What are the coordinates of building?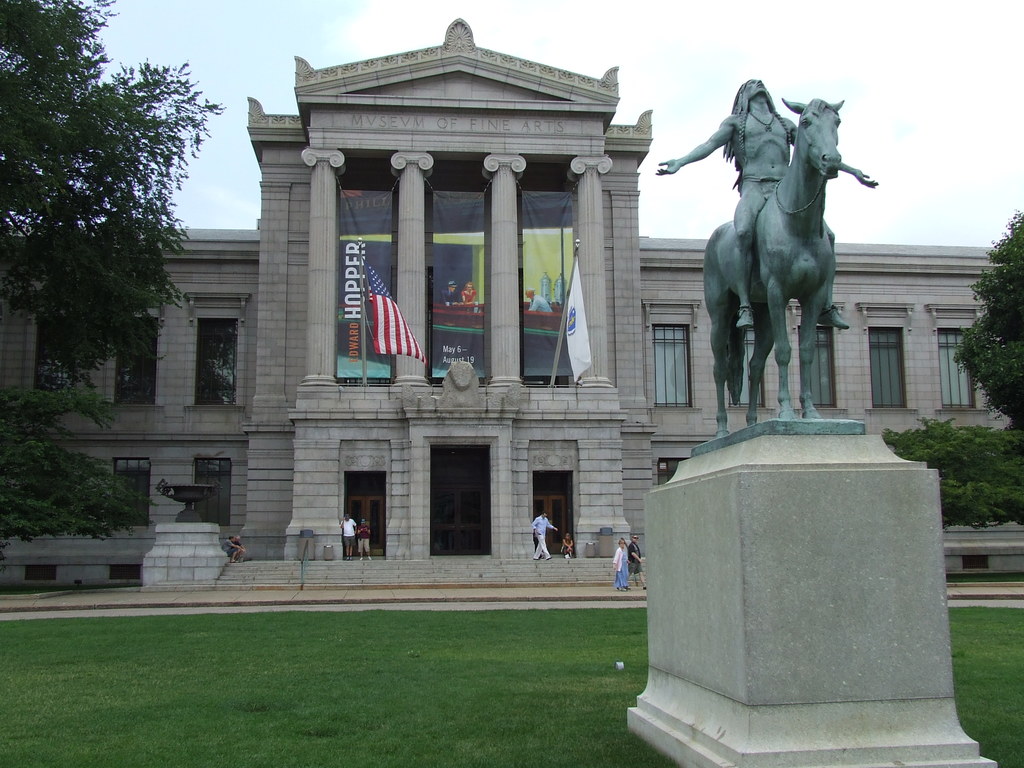
(0,13,1023,586).
